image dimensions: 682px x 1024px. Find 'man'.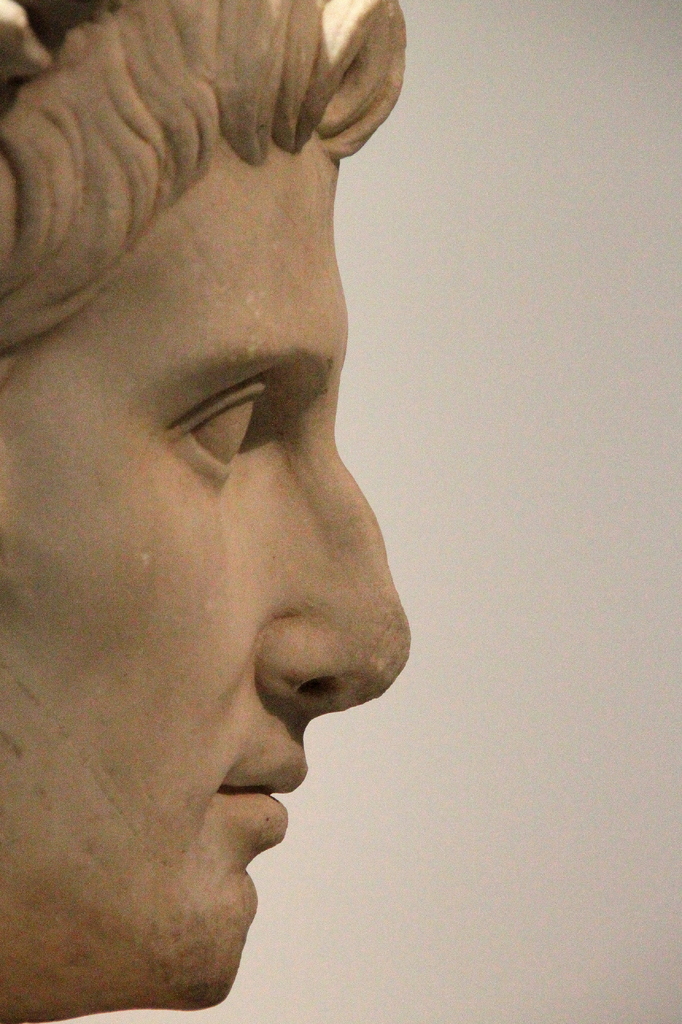
left=0, top=0, right=413, bottom=1023.
